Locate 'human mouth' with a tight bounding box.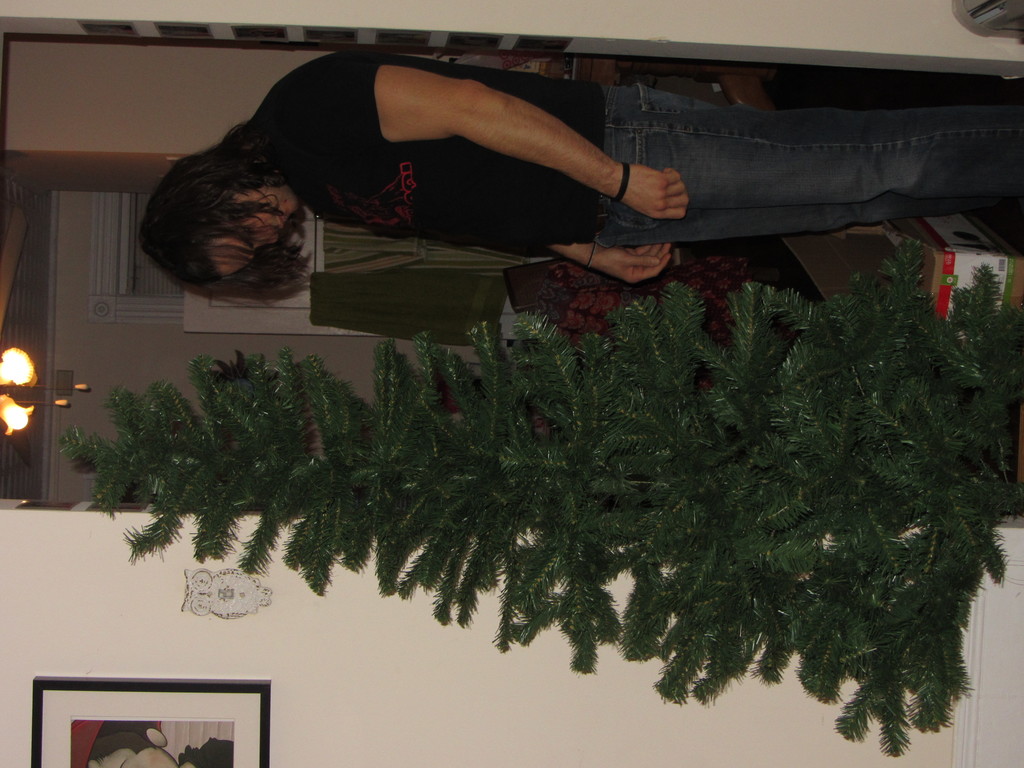
(275, 209, 289, 230).
